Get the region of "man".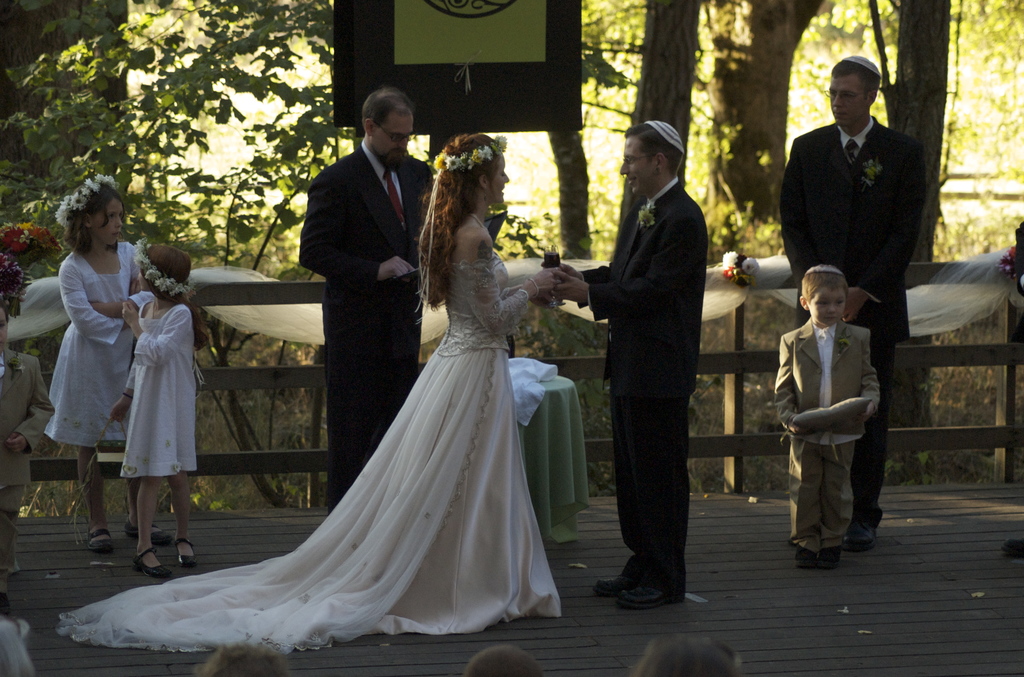
locate(295, 84, 433, 521).
